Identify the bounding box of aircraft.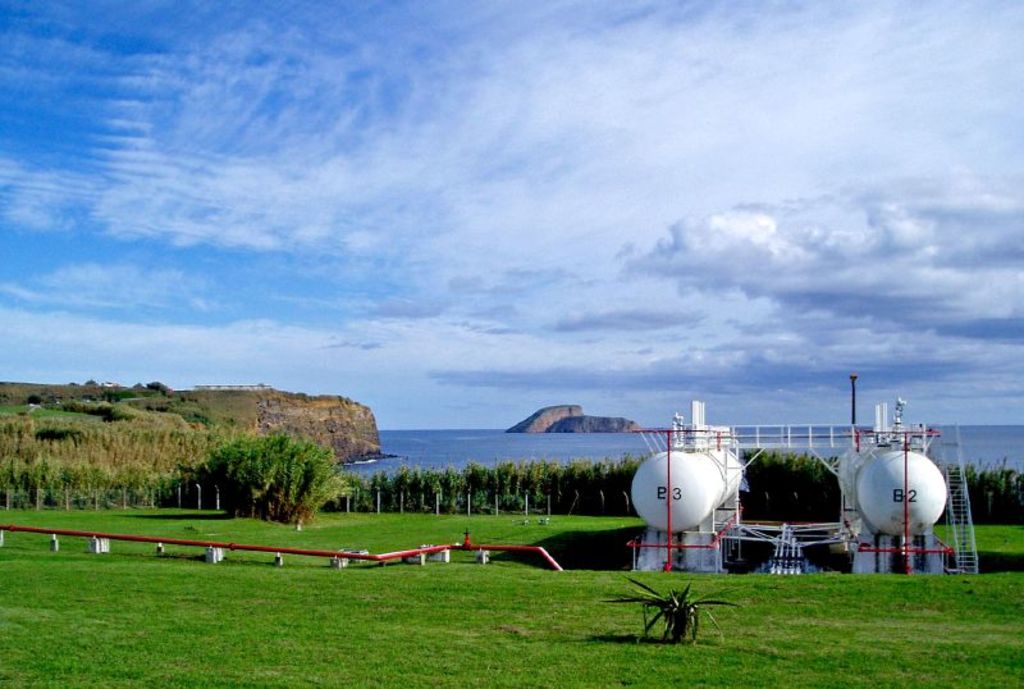
(x1=835, y1=417, x2=959, y2=566).
